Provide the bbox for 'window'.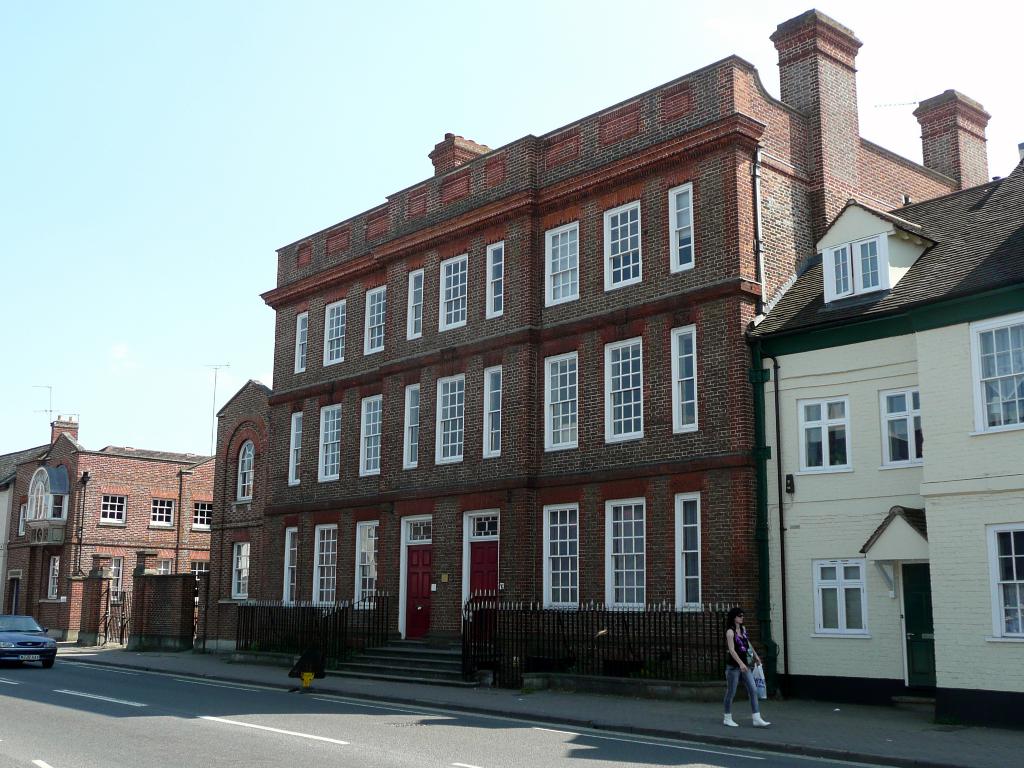
pyautogui.locateOnScreen(287, 532, 295, 606).
